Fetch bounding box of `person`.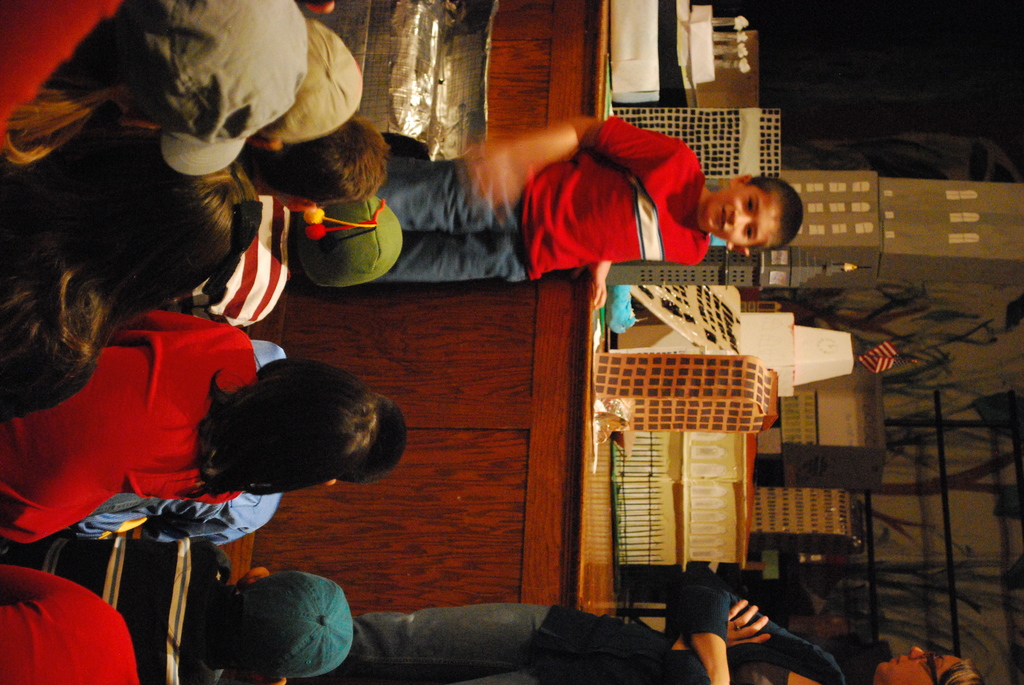
Bbox: 371/114/804/312.
